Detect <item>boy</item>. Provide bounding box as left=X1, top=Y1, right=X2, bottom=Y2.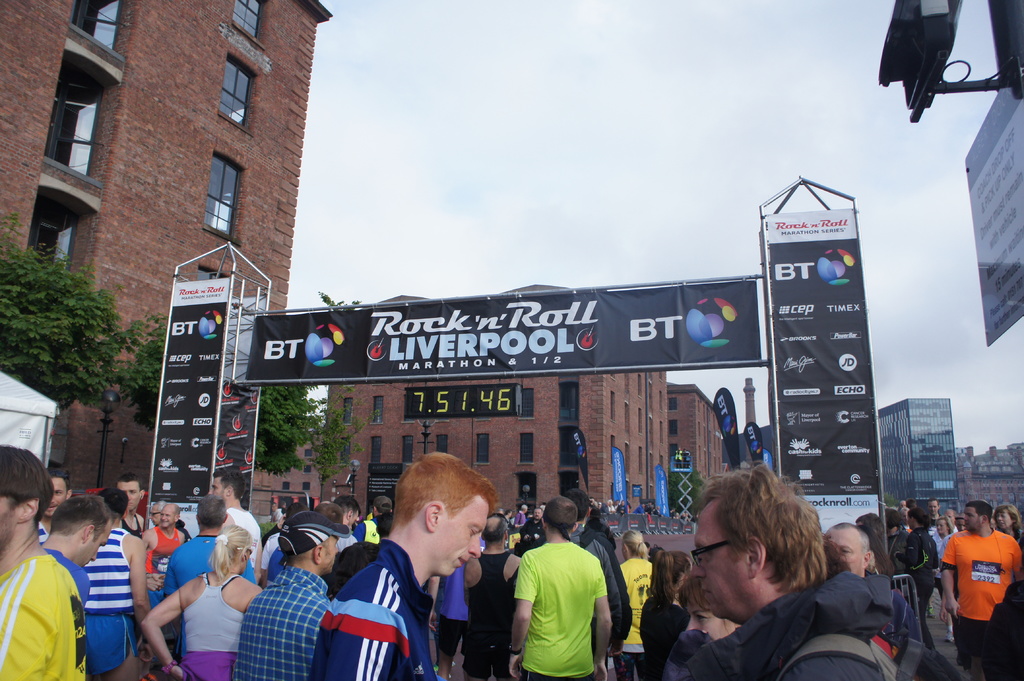
left=33, top=467, right=73, bottom=553.
